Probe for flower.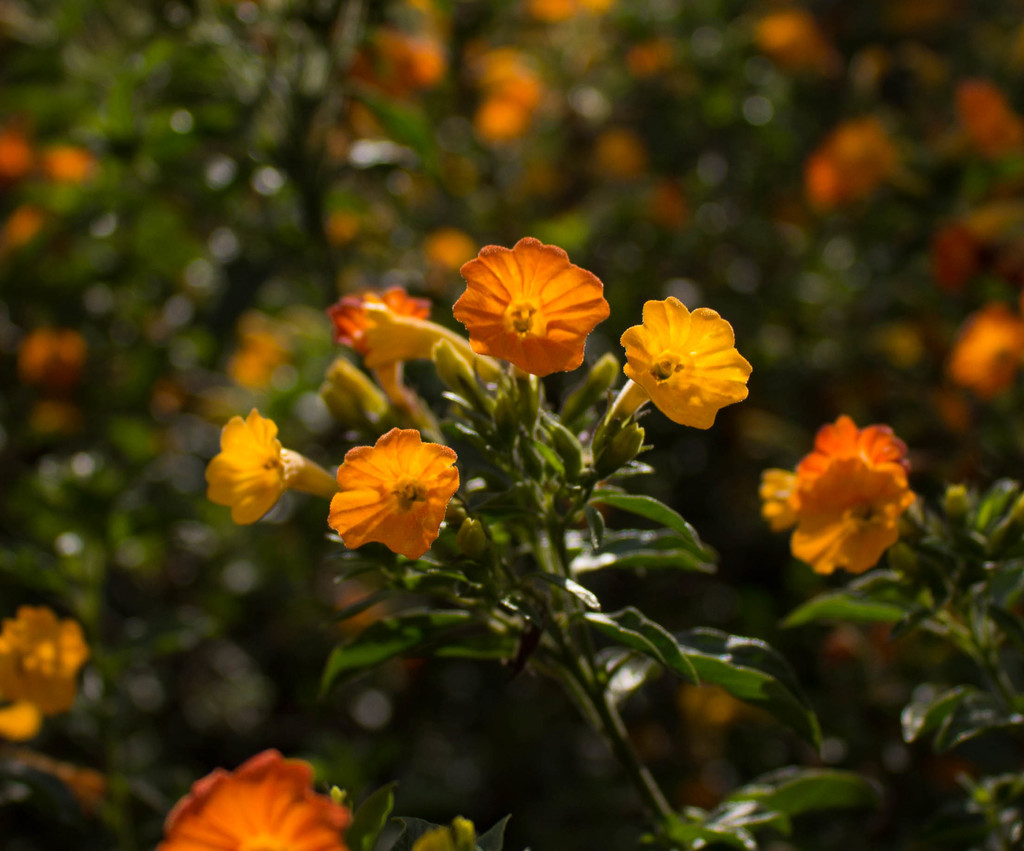
Probe result: BBox(446, 237, 612, 382).
